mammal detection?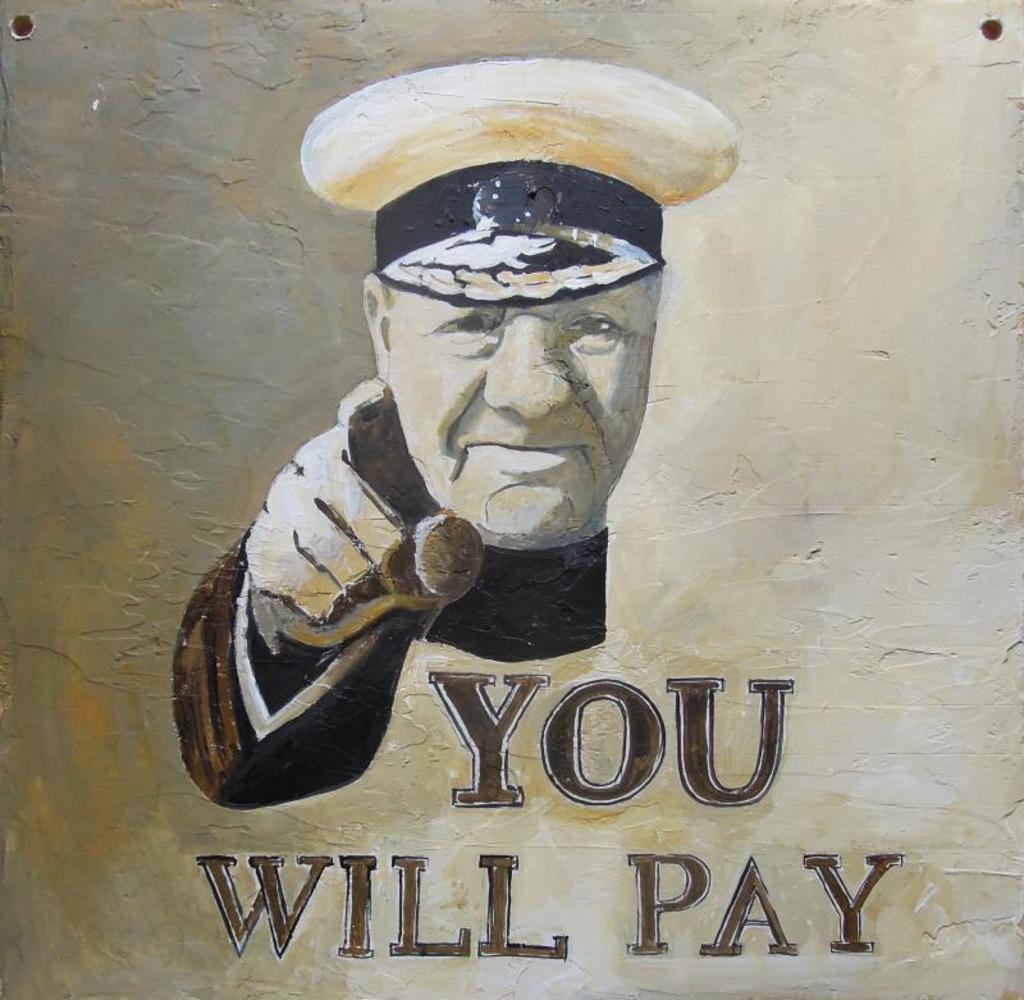
<region>104, 193, 749, 869</region>
